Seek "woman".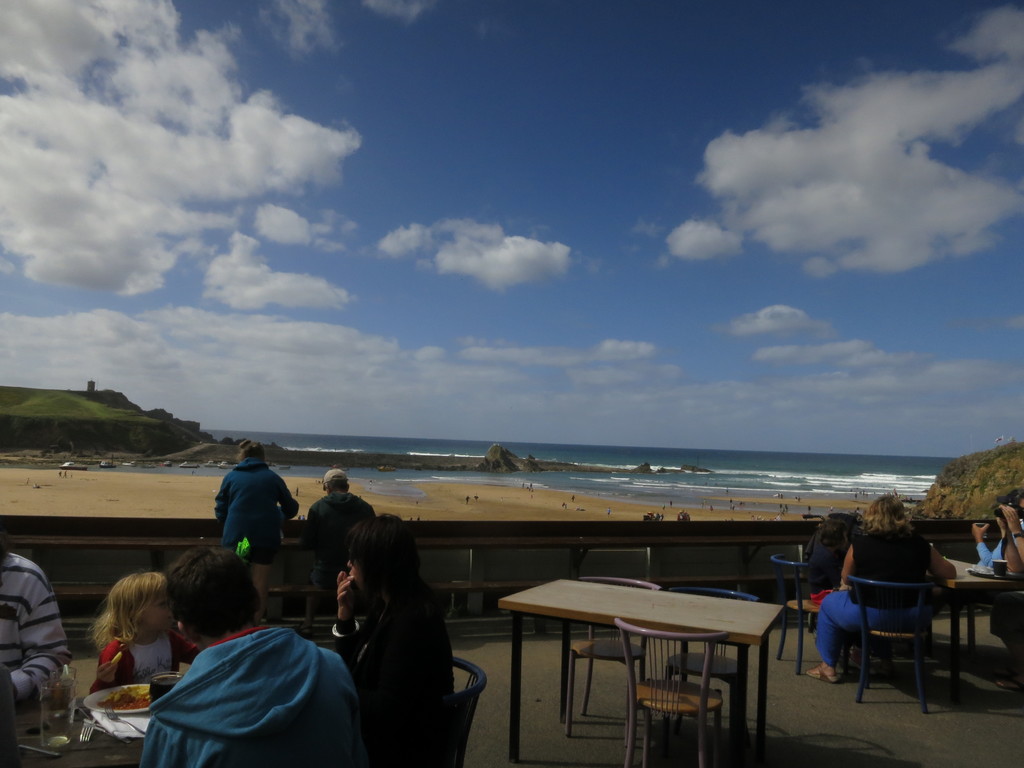
detection(206, 438, 298, 623).
